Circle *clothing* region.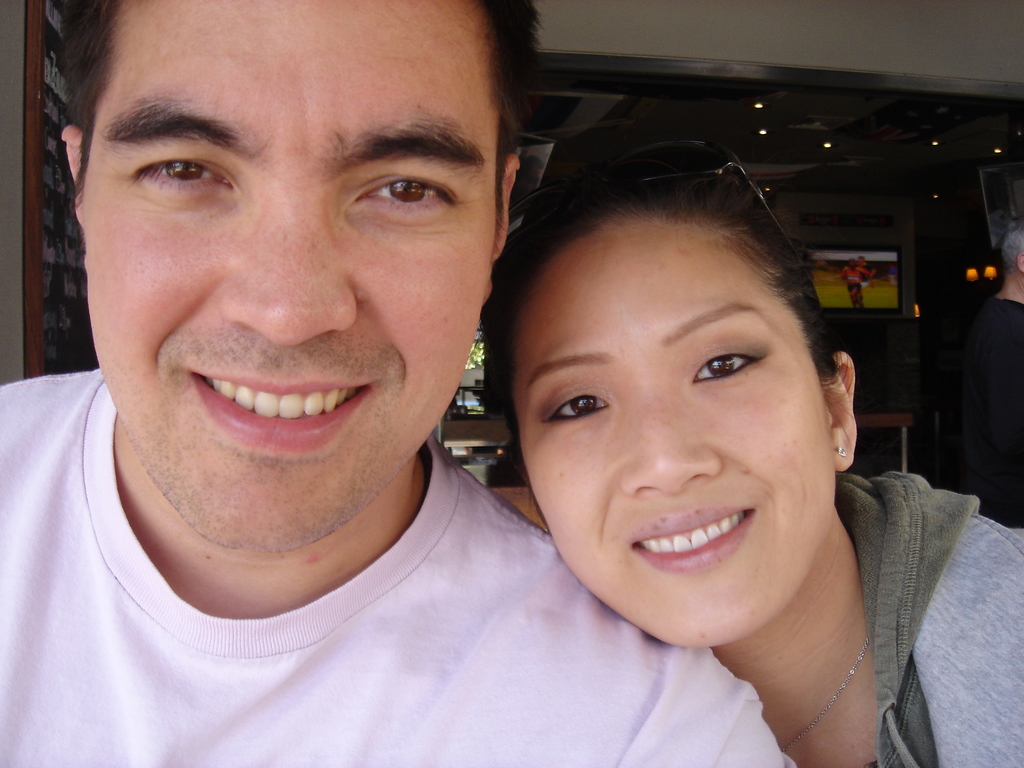
Region: select_region(824, 467, 1023, 767).
